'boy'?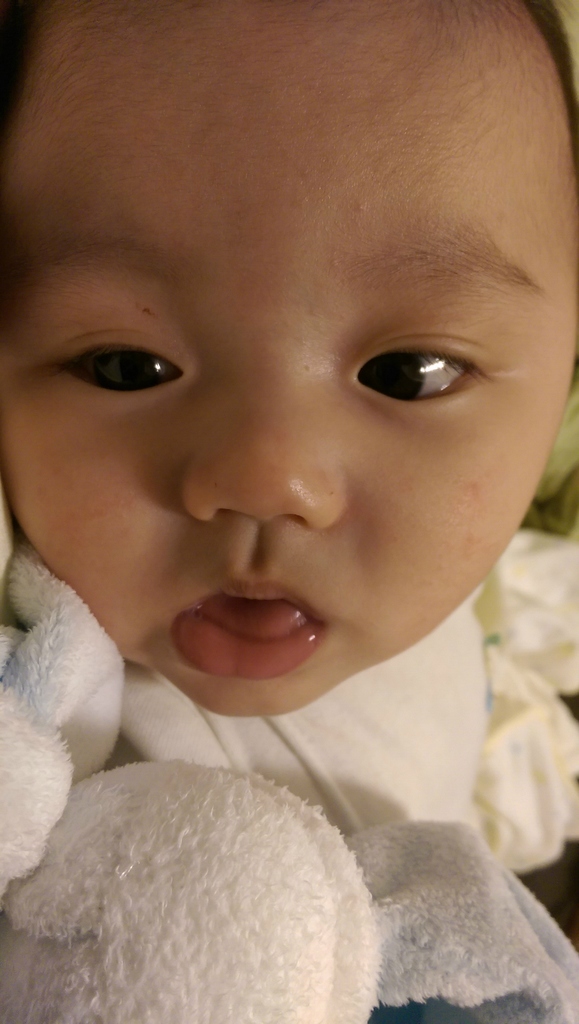
<region>0, 0, 578, 1023</region>
